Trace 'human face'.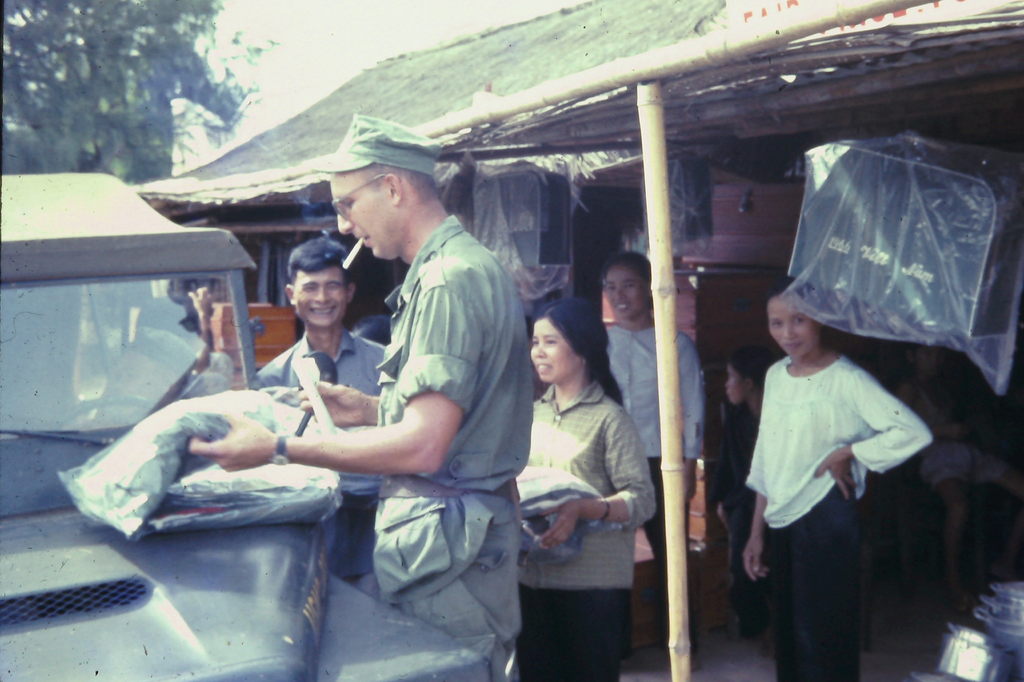
Traced to l=333, t=177, r=399, b=254.
